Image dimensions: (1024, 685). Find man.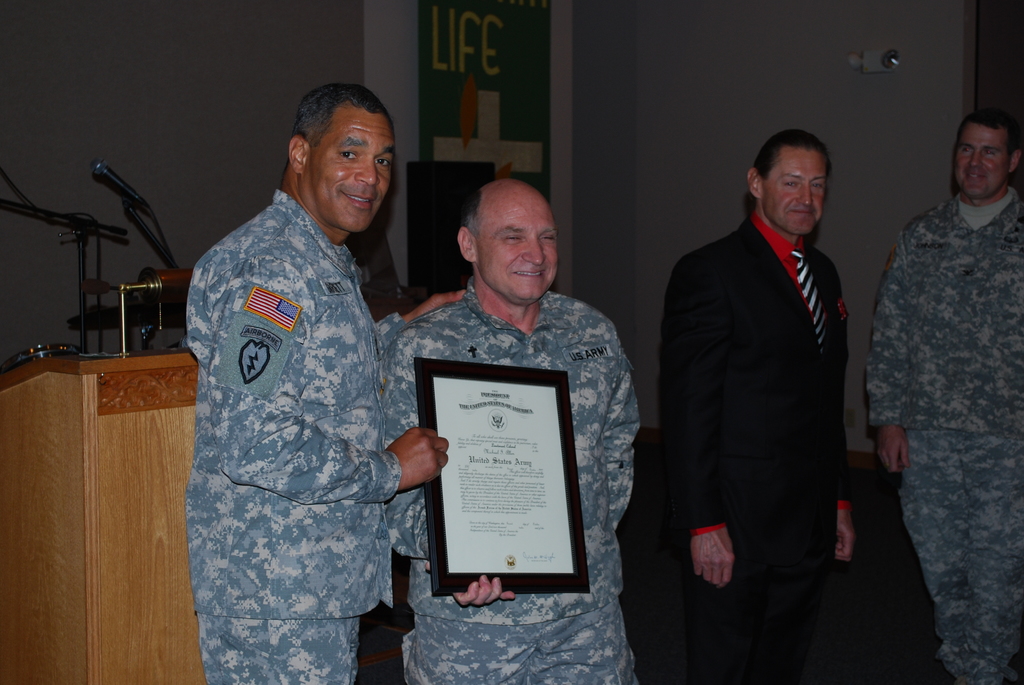
179,84,469,684.
